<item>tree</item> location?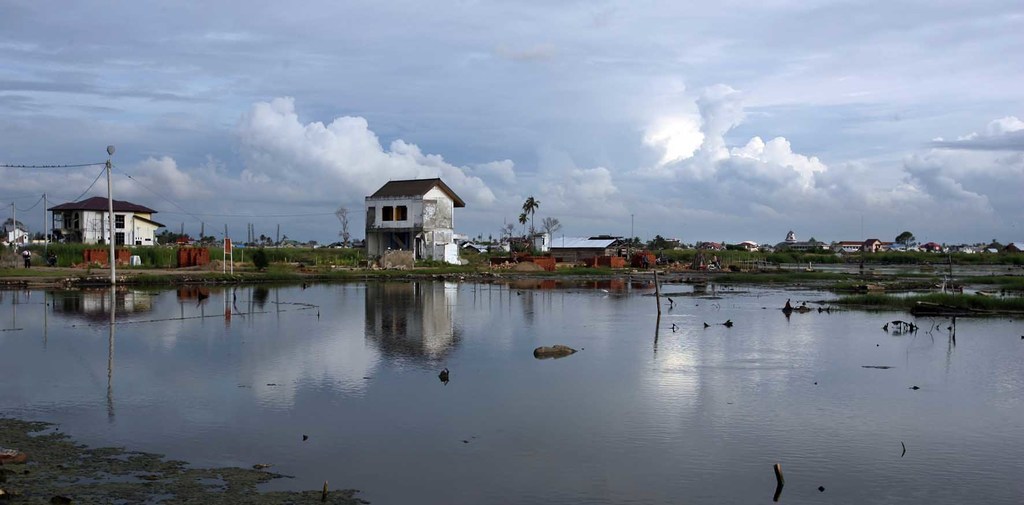
(358, 237, 366, 248)
